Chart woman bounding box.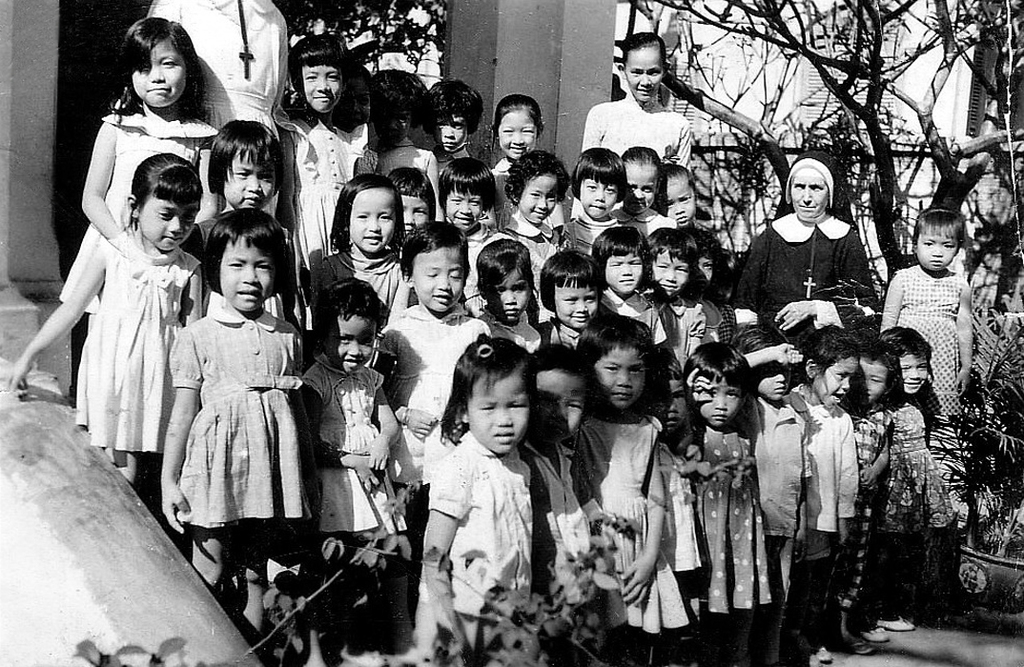
Charted: 730, 148, 883, 331.
